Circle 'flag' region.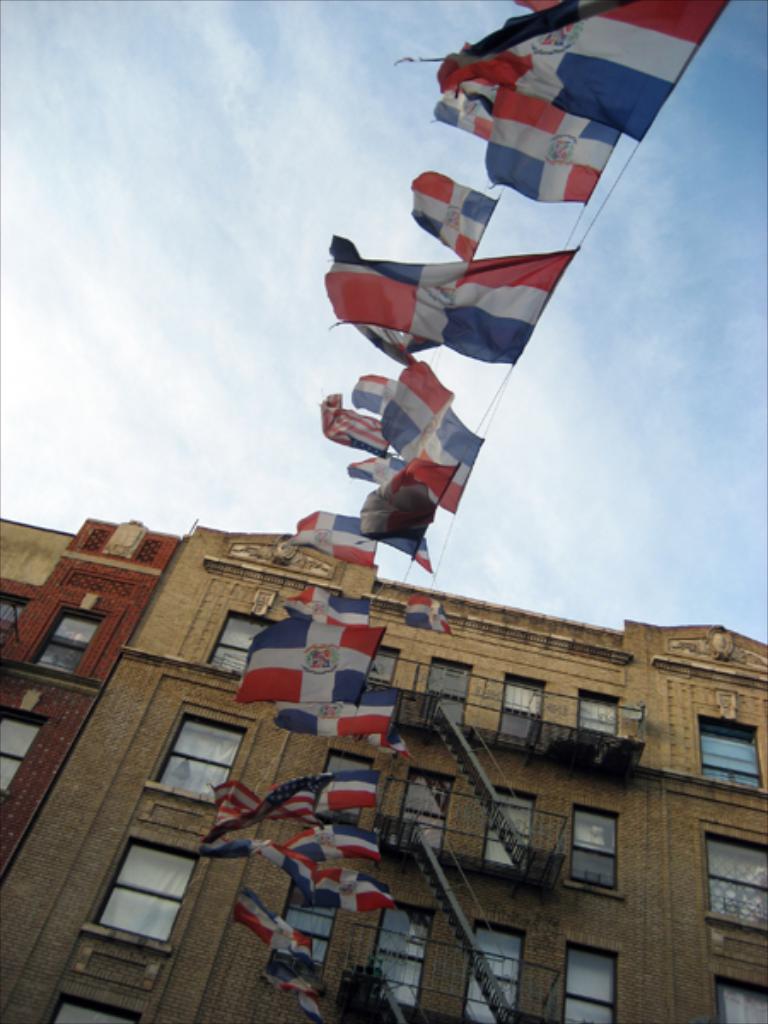
Region: bbox=(208, 785, 387, 850).
